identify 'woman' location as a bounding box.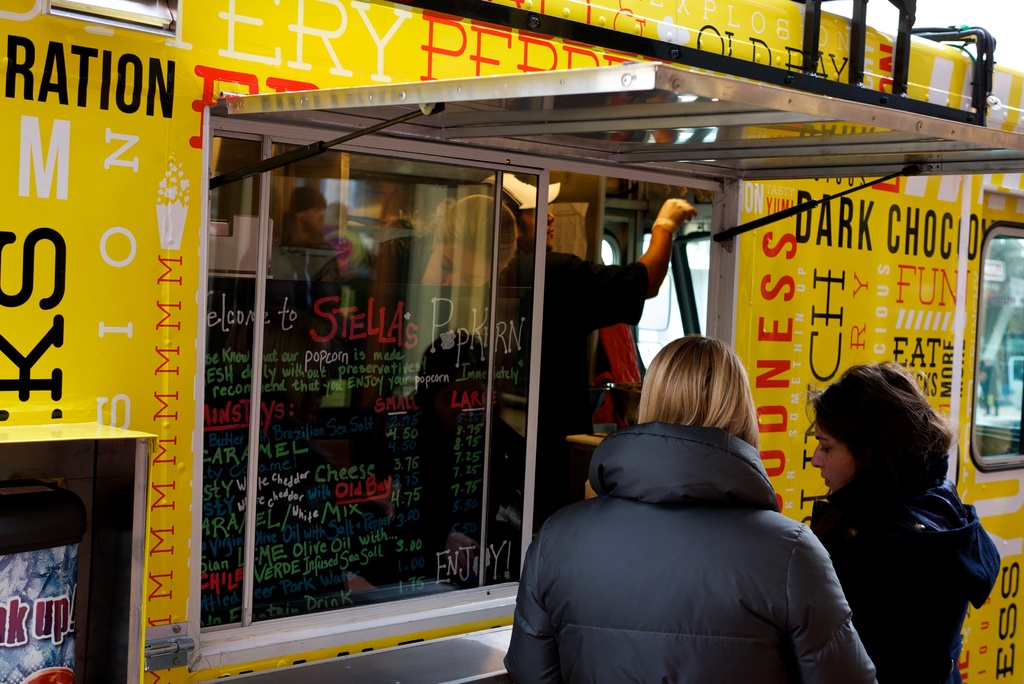
rect(350, 193, 519, 290).
